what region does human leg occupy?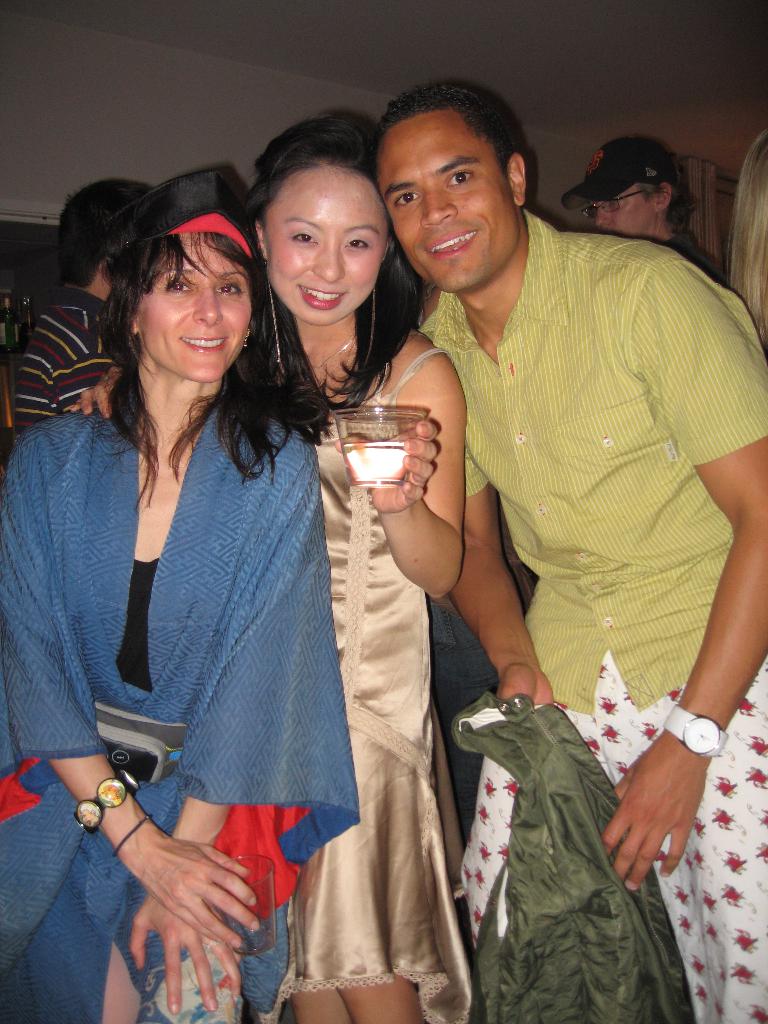
x1=458 y1=641 x2=603 y2=1023.
